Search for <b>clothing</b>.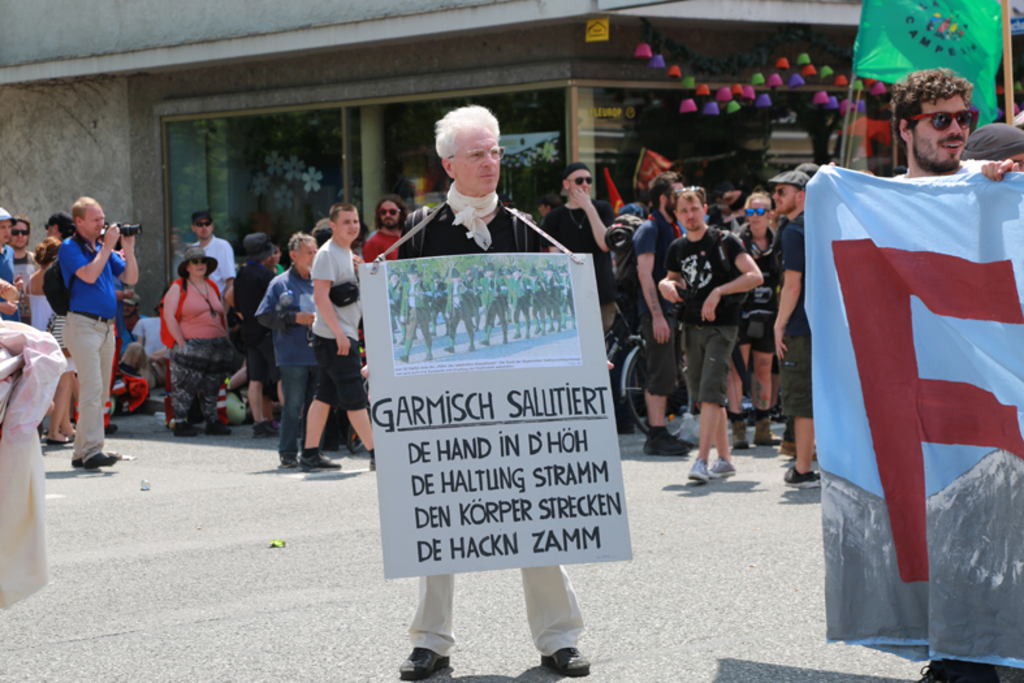
Found at <box>169,277,224,438</box>.
